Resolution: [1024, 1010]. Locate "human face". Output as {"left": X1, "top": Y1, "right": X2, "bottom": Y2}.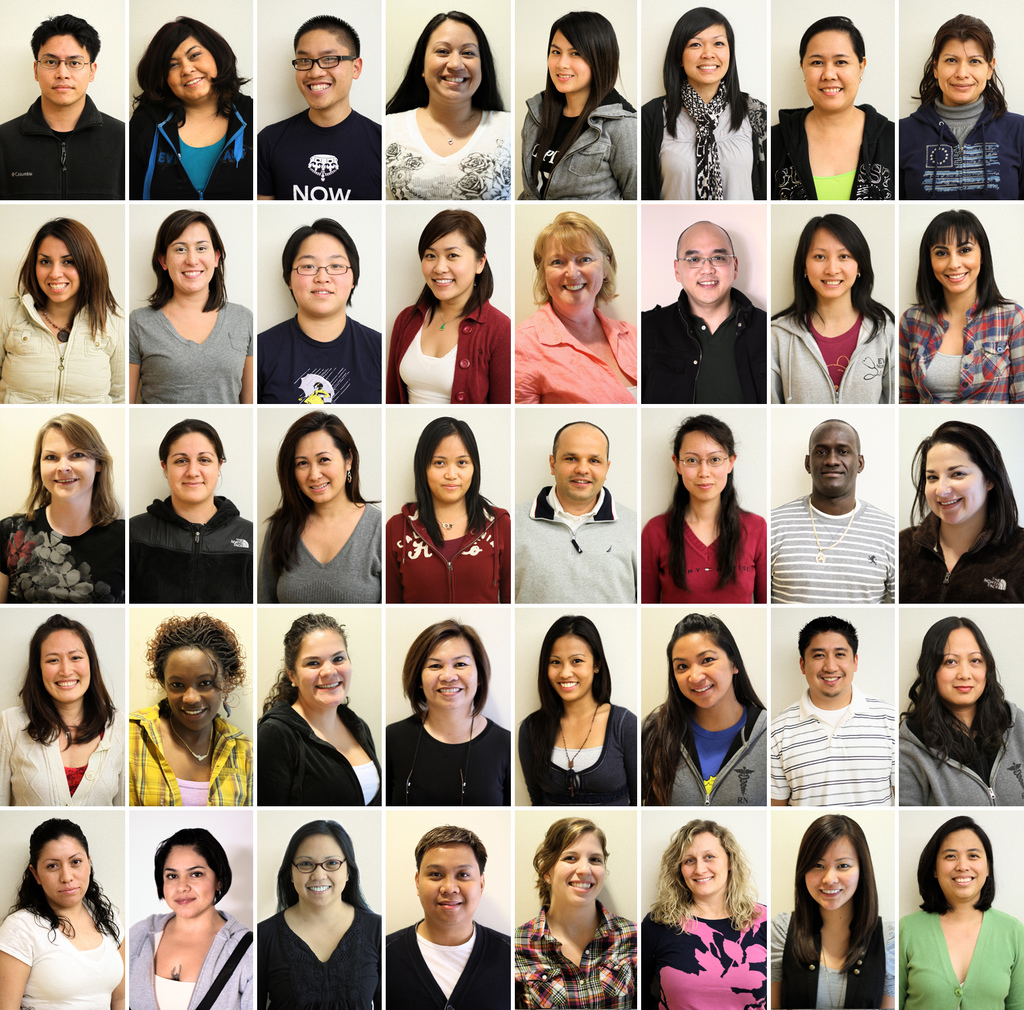
{"left": 165, "top": 649, "right": 223, "bottom": 730}.
